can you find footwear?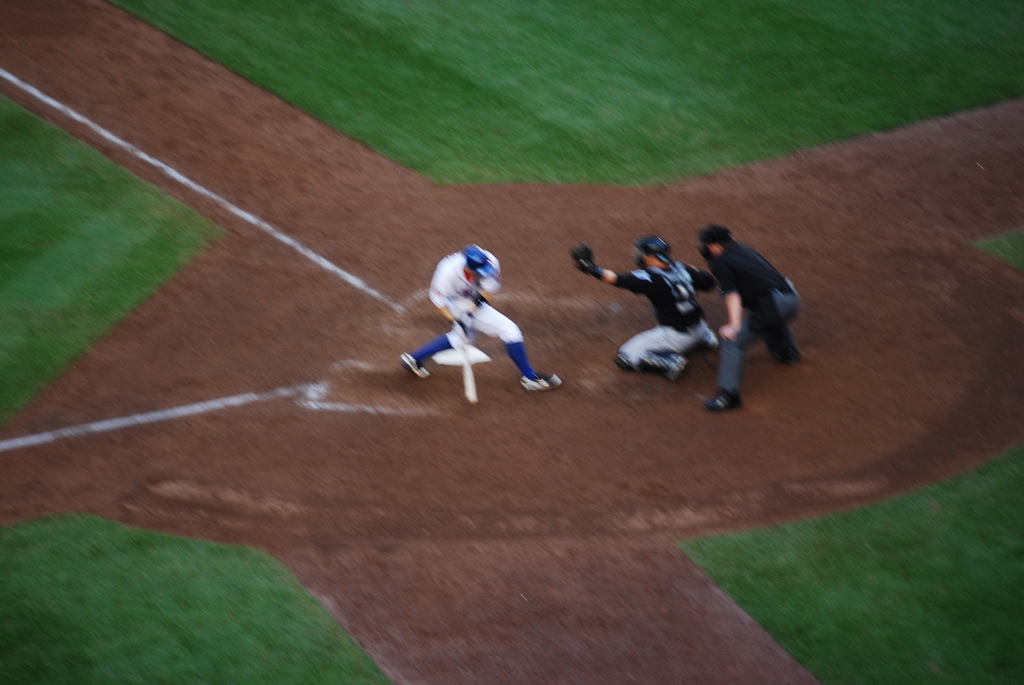
Yes, bounding box: <region>663, 357, 685, 383</region>.
